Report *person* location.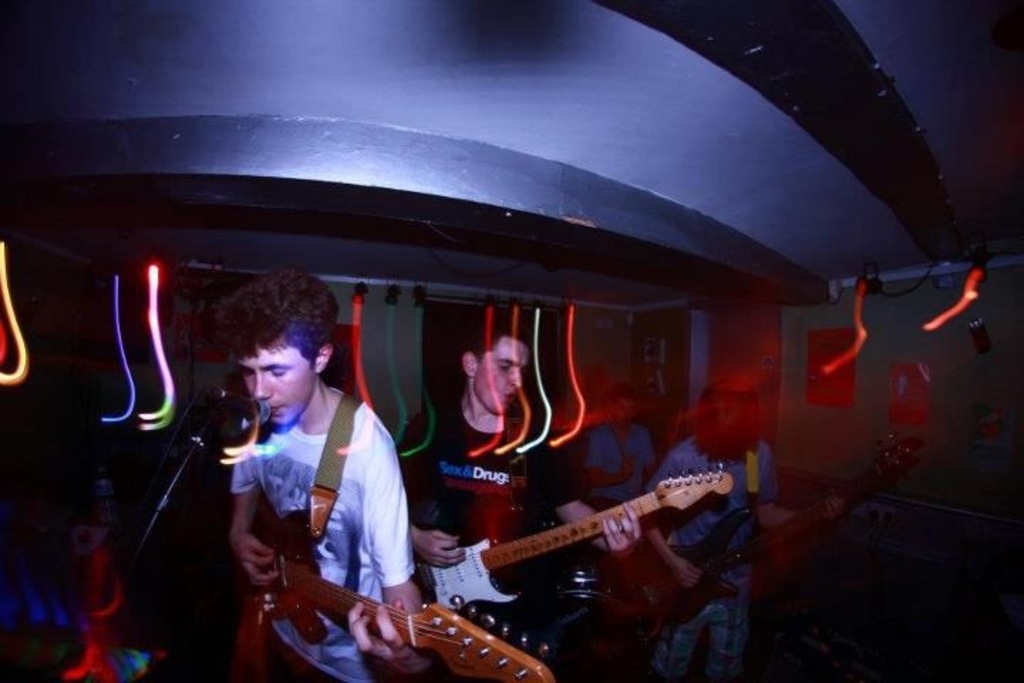
Report: crop(201, 275, 437, 682).
